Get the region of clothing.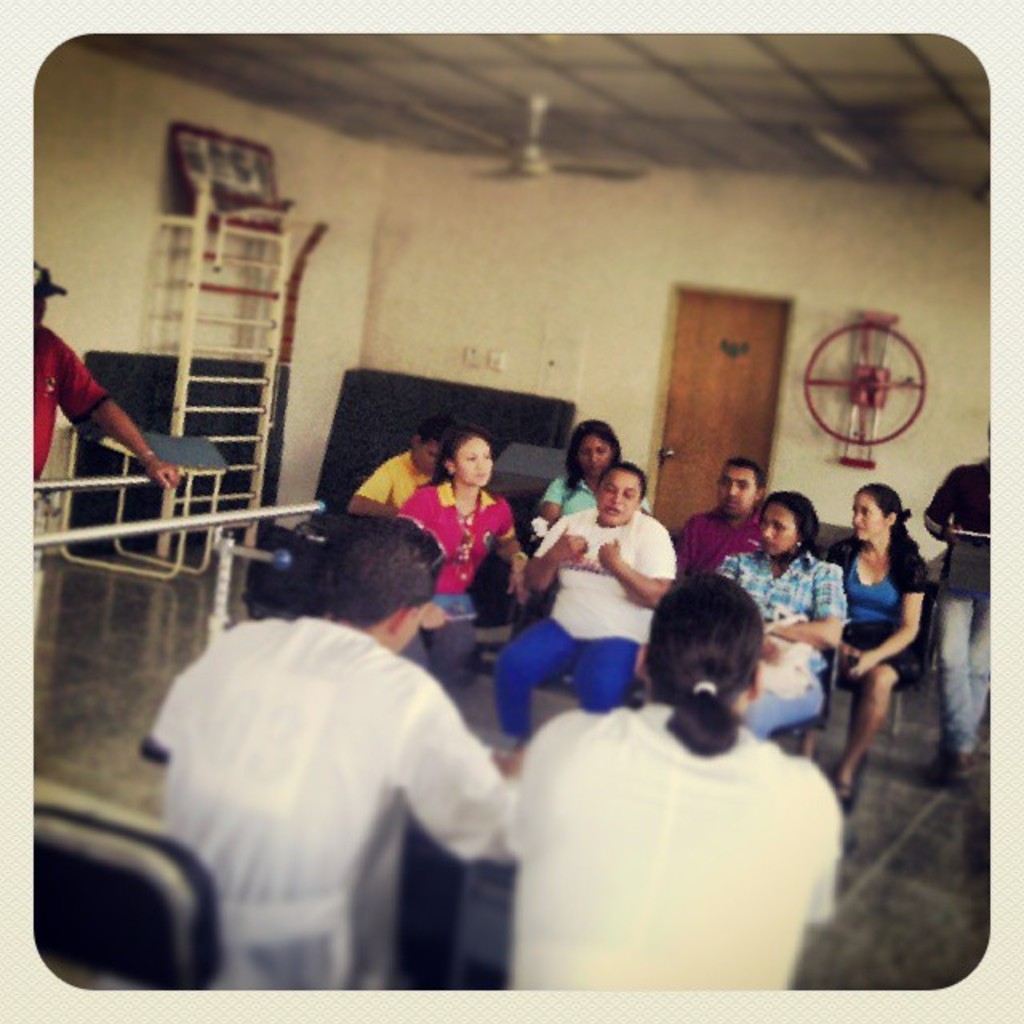
<region>896, 475, 990, 784</region>.
